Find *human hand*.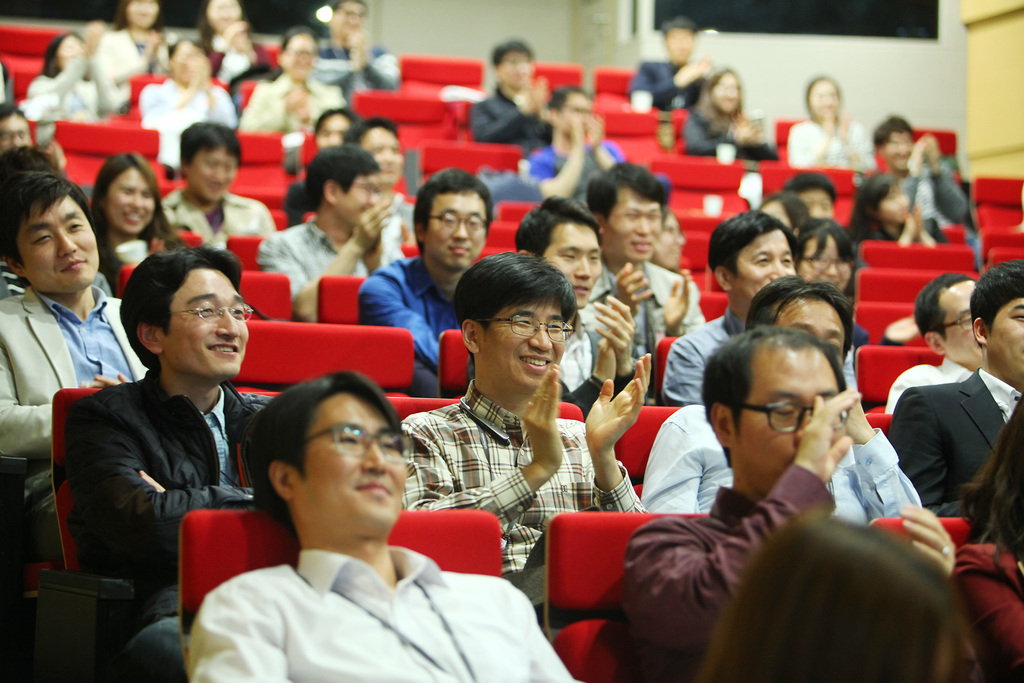
590 380 644 477.
